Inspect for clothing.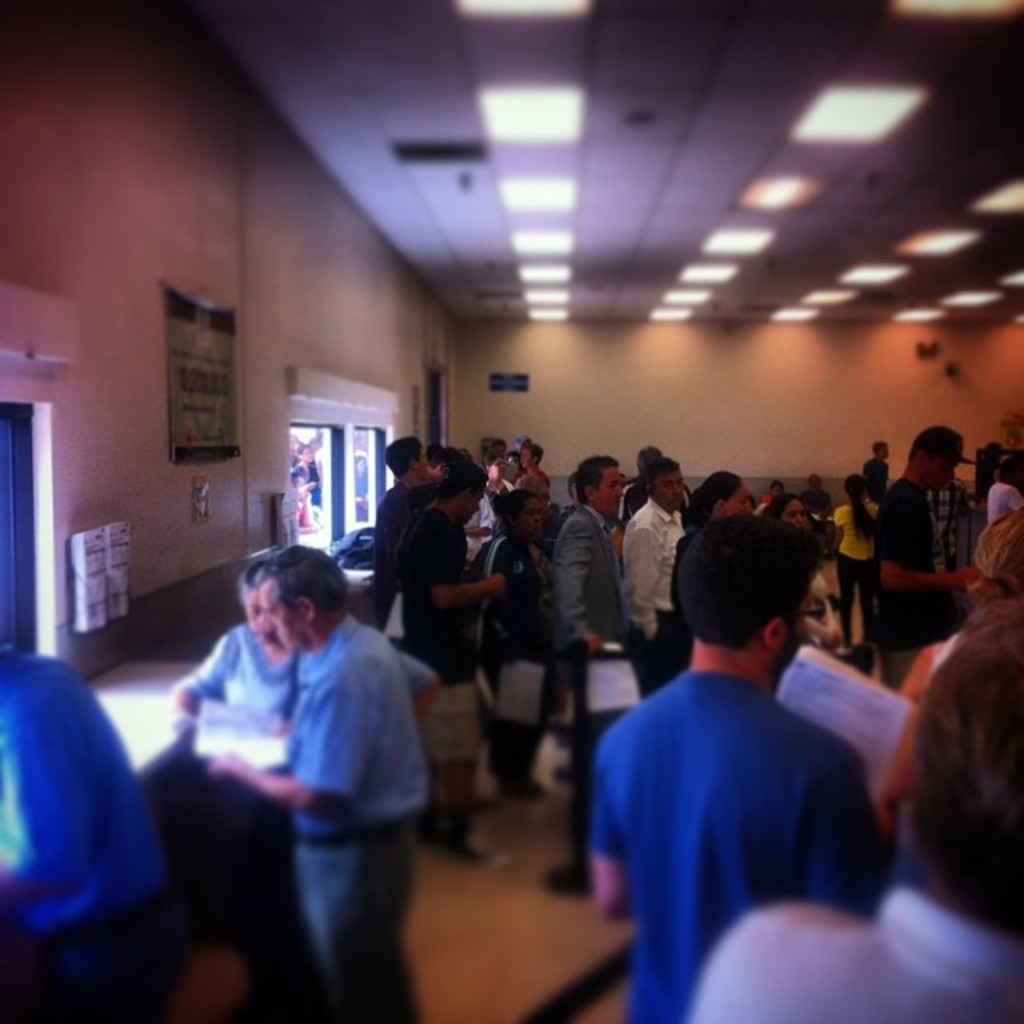
Inspection: pyautogui.locateOnScreen(386, 504, 490, 779).
